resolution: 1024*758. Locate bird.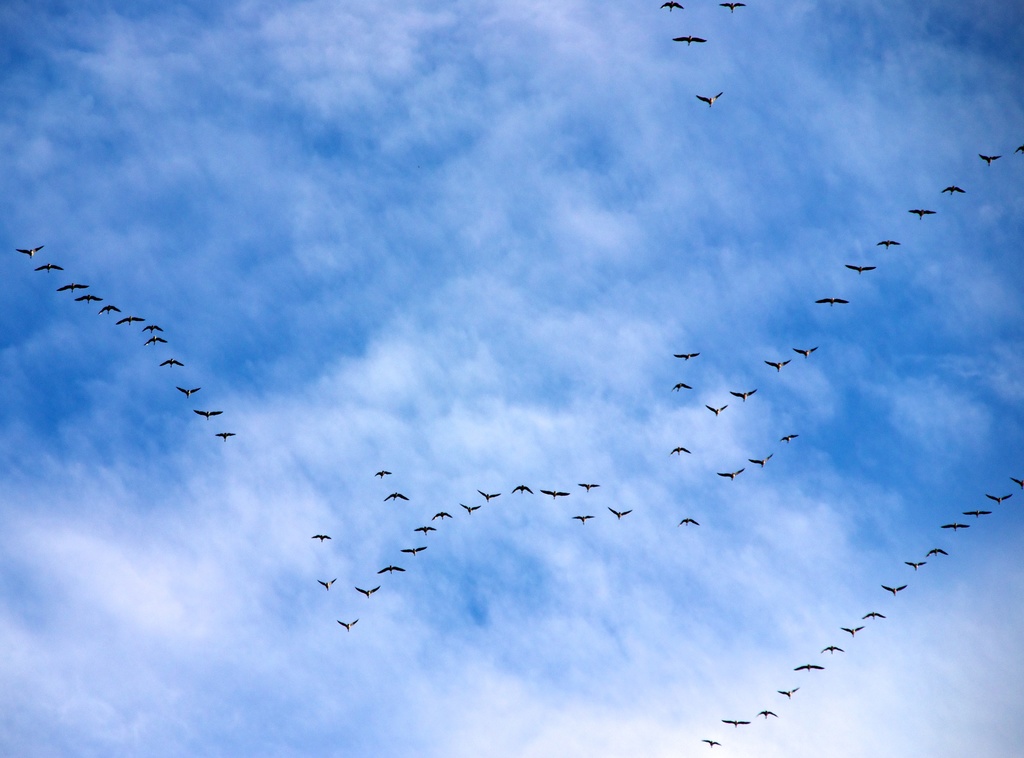
399/548/431/557.
